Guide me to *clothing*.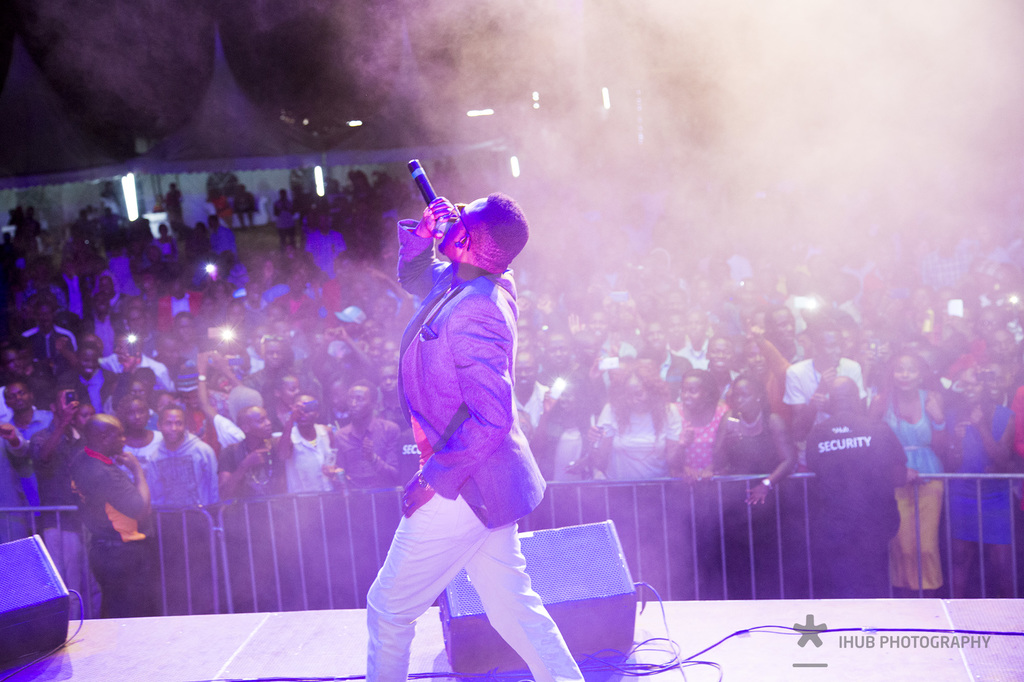
Guidance: (x1=101, y1=358, x2=167, y2=412).
